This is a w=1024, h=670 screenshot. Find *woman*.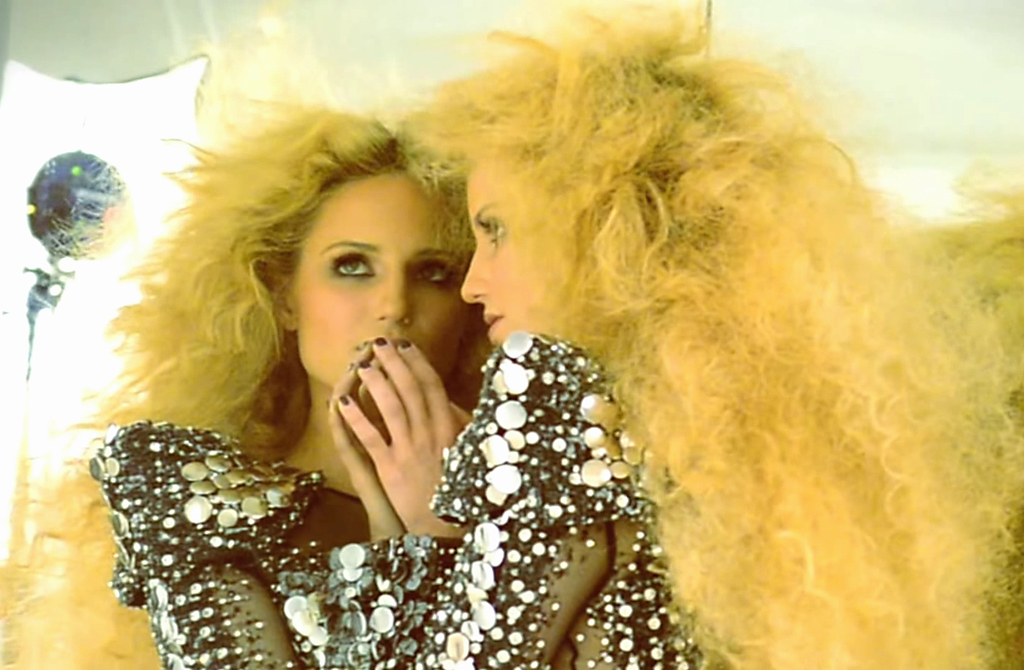
Bounding box: <region>72, 68, 577, 657</region>.
